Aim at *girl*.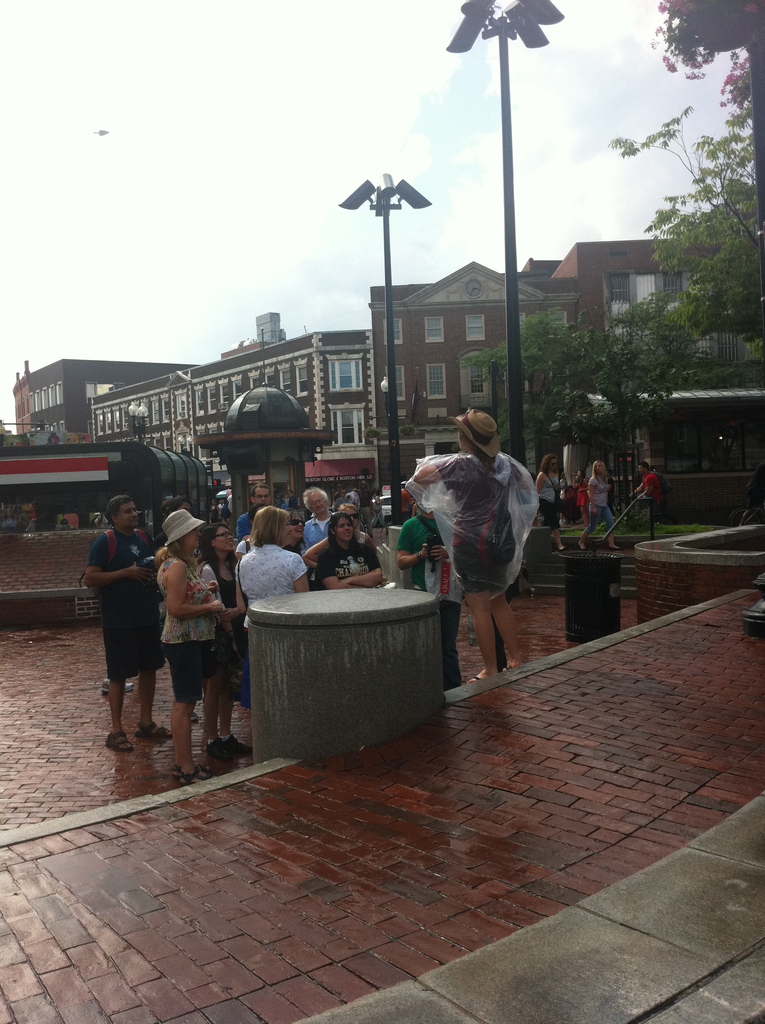
Aimed at {"x1": 161, "y1": 515, "x2": 226, "y2": 783}.
